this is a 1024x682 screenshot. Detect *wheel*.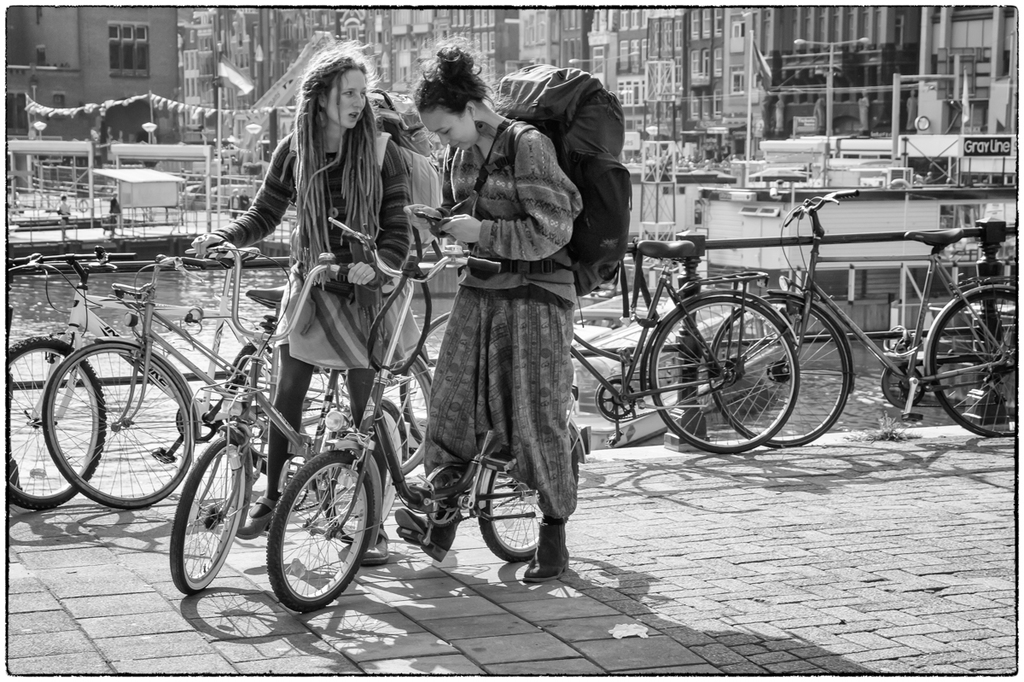
[left=168, top=438, right=246, bottom=592].
